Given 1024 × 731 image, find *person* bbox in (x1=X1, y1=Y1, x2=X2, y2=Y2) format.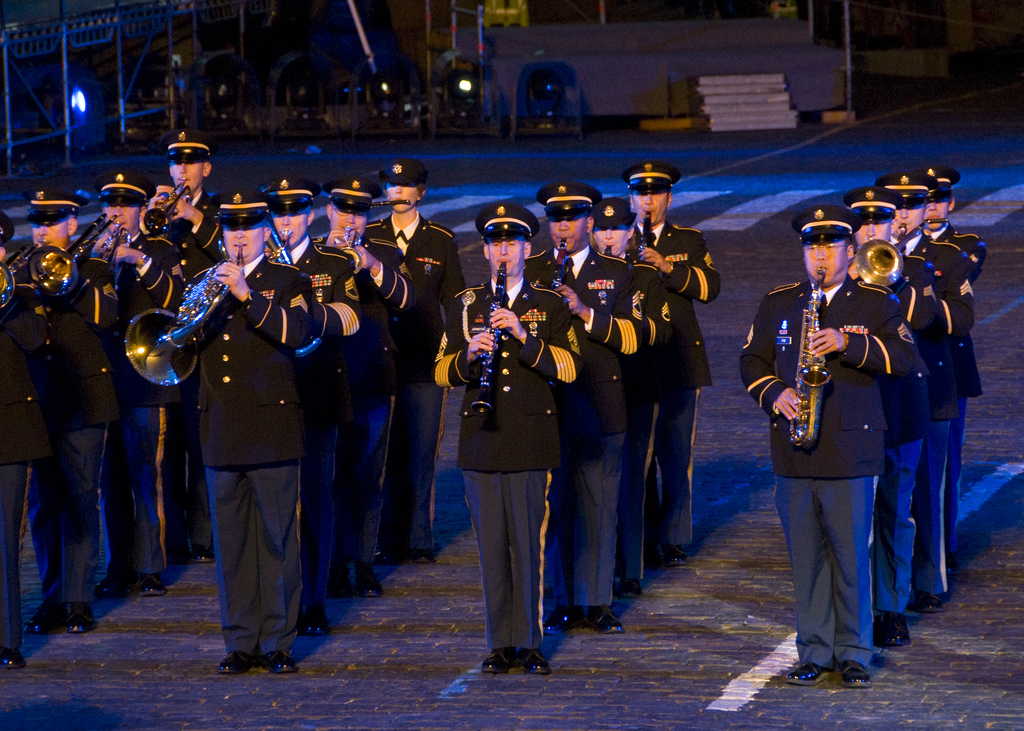
(x1=363, y1=157, x2=463, y2=565).
